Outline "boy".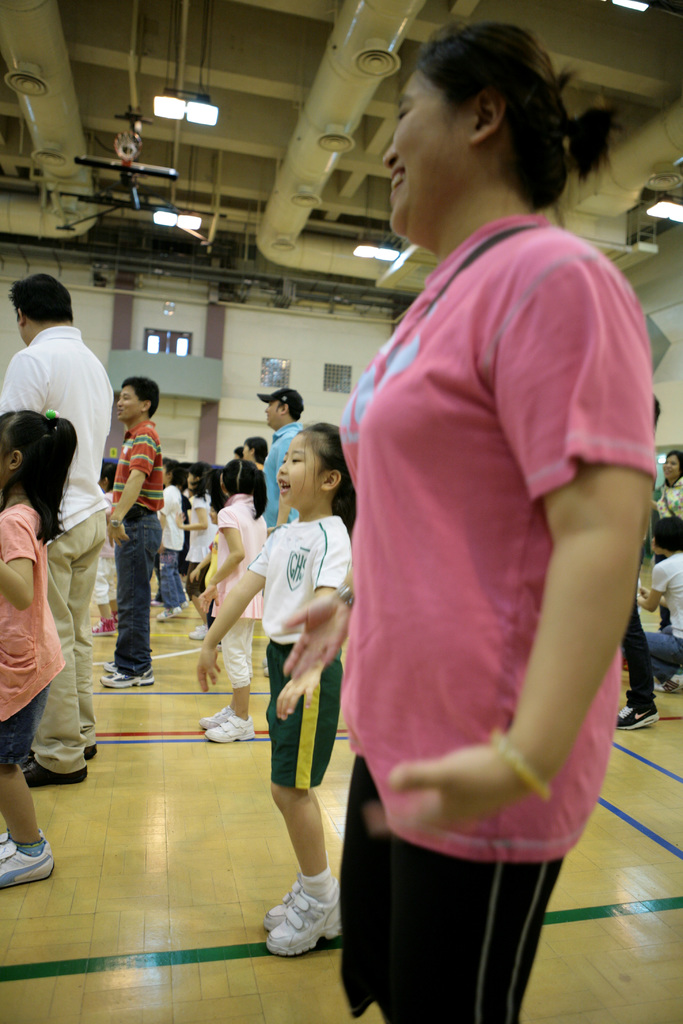
Outline: 79 362 181 694.
